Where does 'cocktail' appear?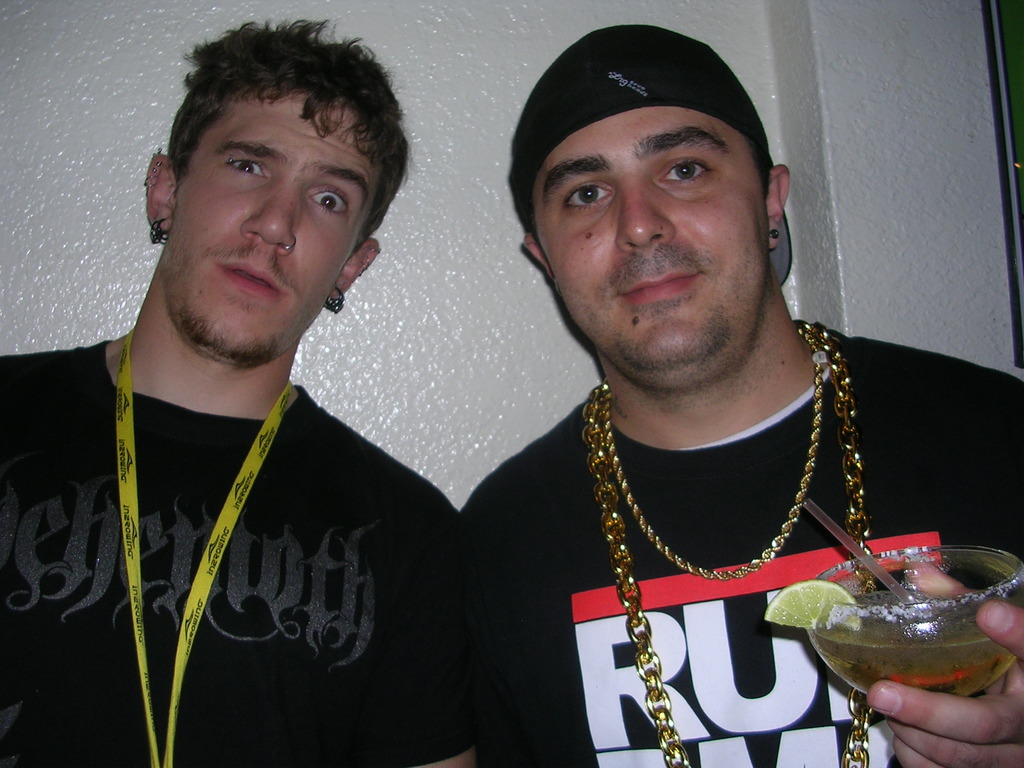
Appears at box=[802, 539, 1016, 733].
